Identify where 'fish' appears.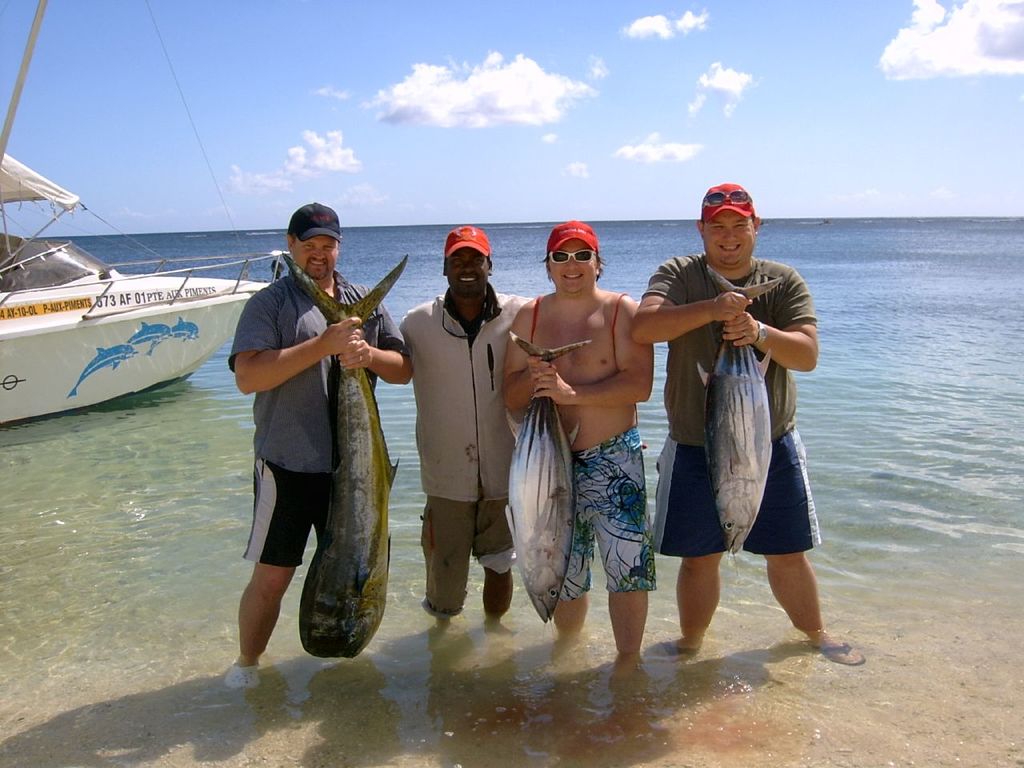
Appears at detection(695, 266, 773, 554).
